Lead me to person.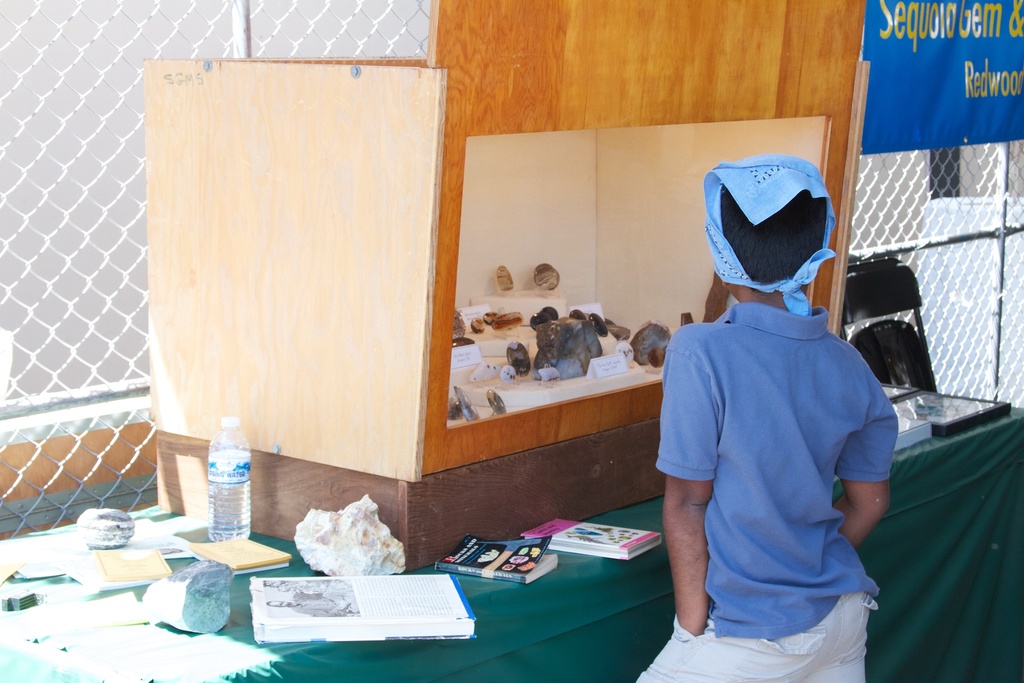
Lead to <box>623,152,900,682</box>.
